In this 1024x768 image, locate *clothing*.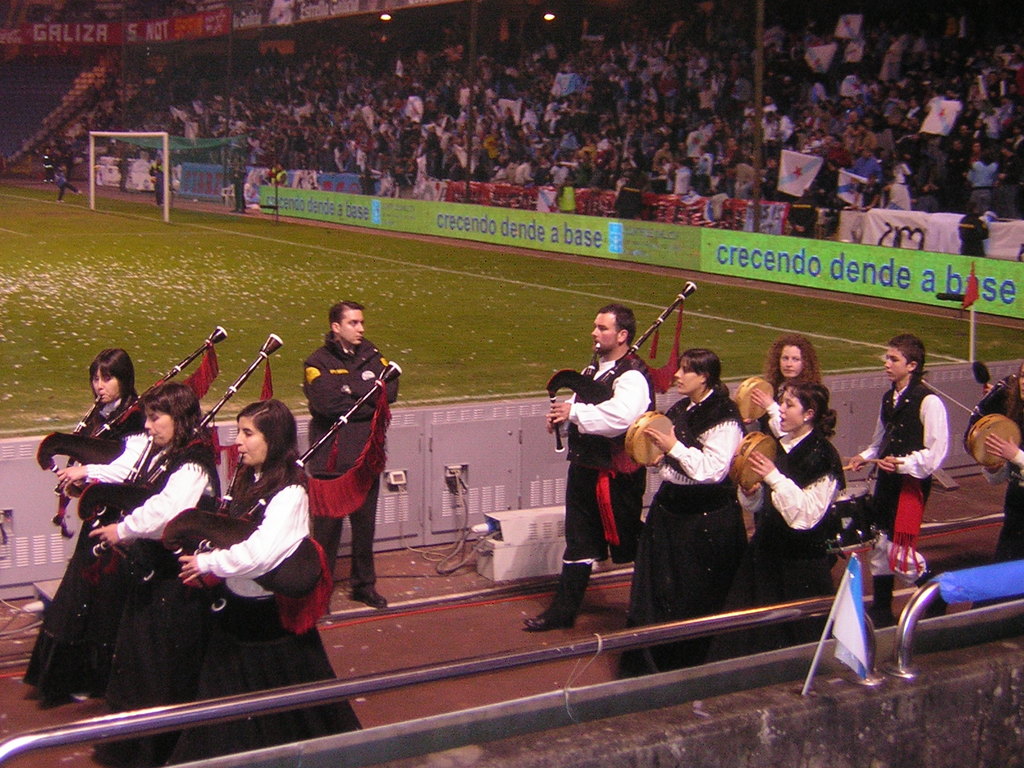
Bounding box: box=[620, 389, 735, 685].
